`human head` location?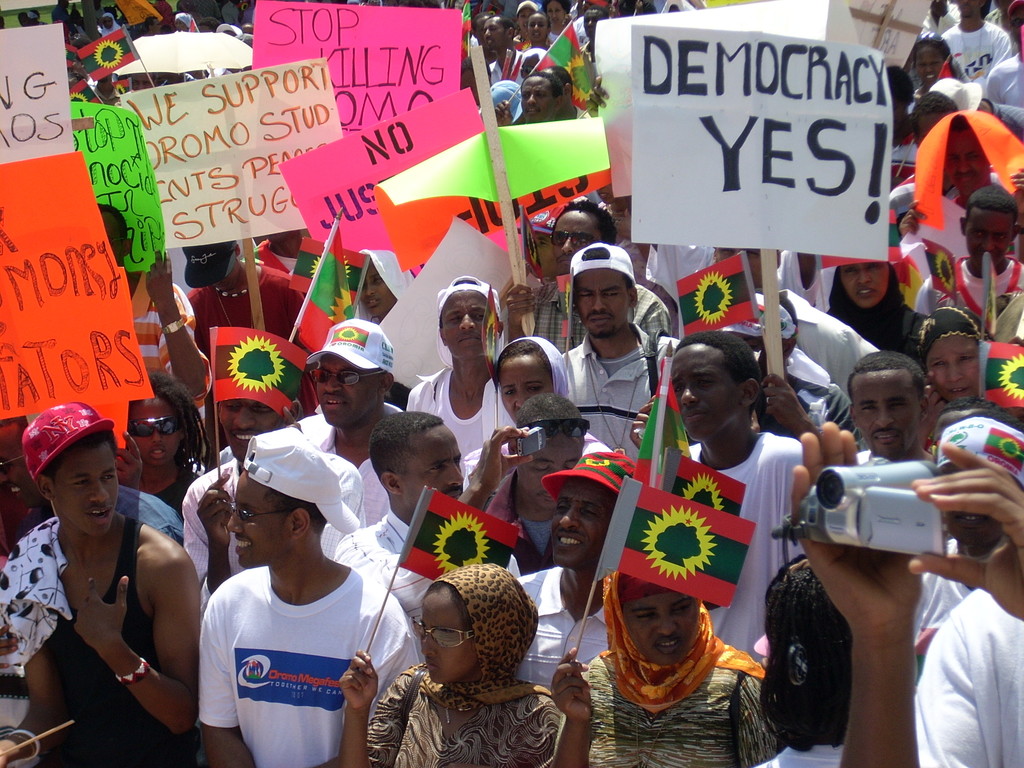
locate(583, 5, 607, 44)
